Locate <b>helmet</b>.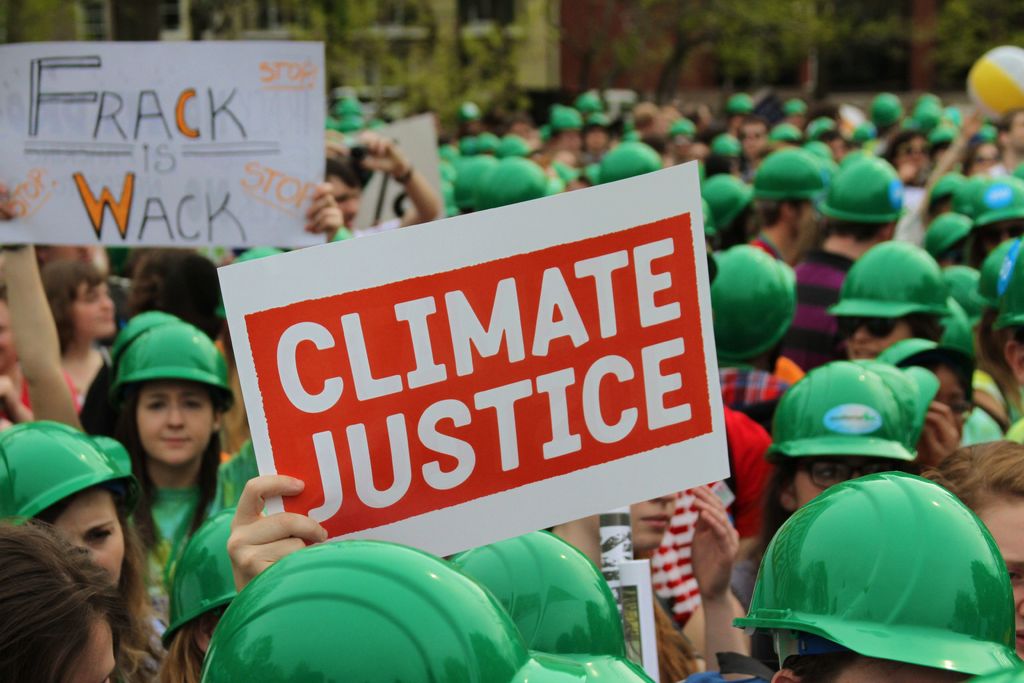
Bounding box: left=197, top=536, right=589, bottom=682.
